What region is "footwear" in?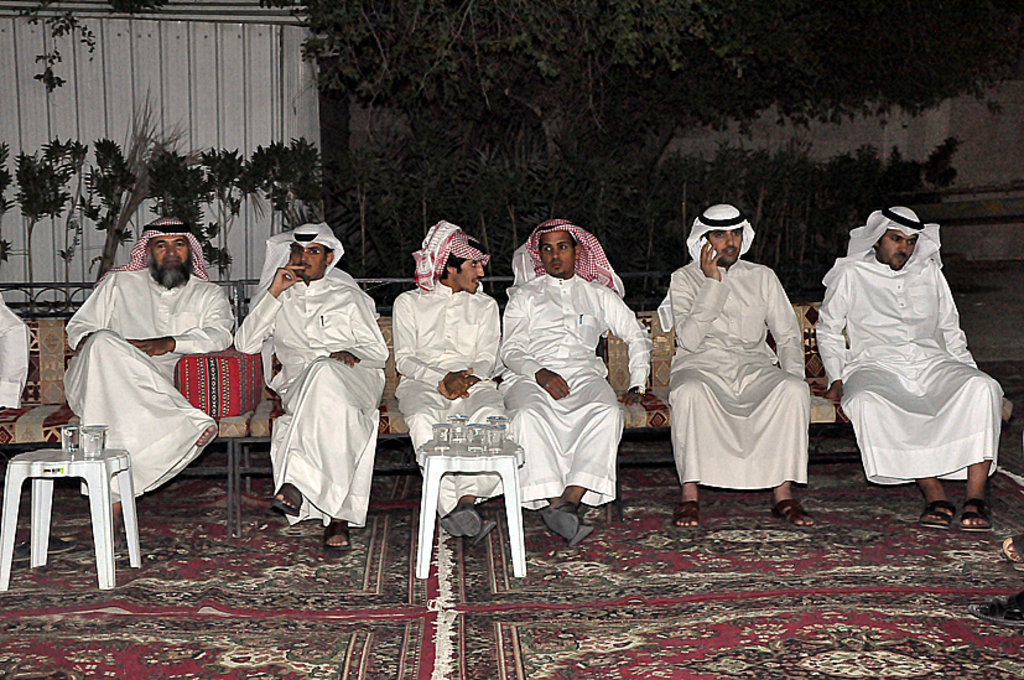
958 499 988 530.
